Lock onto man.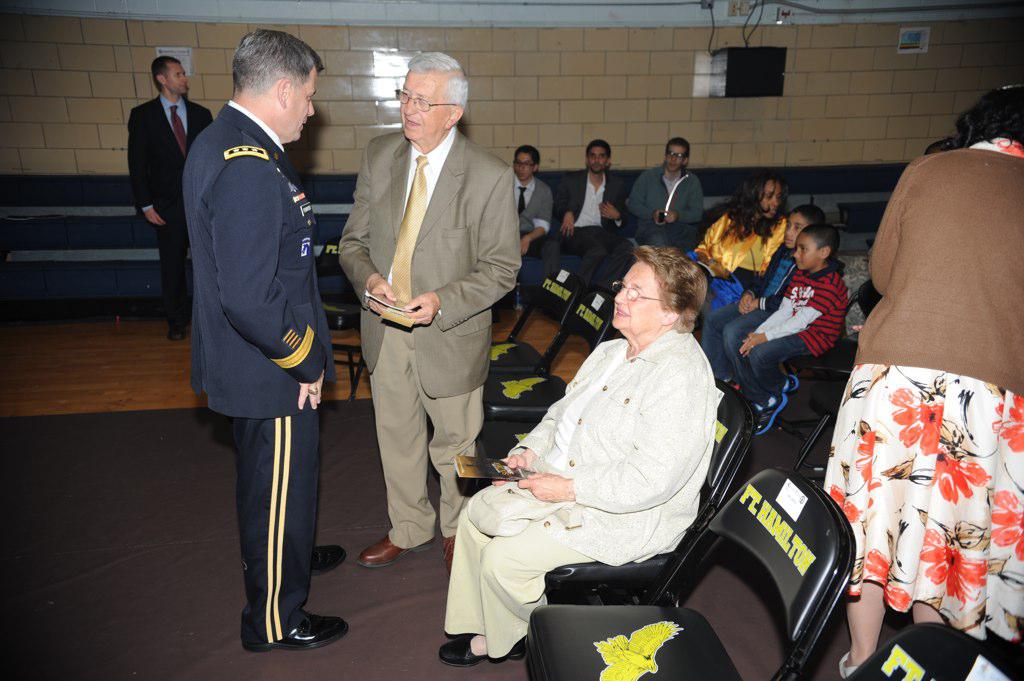
Locked: x1=623, y1=133, x2=703, y2=254.
